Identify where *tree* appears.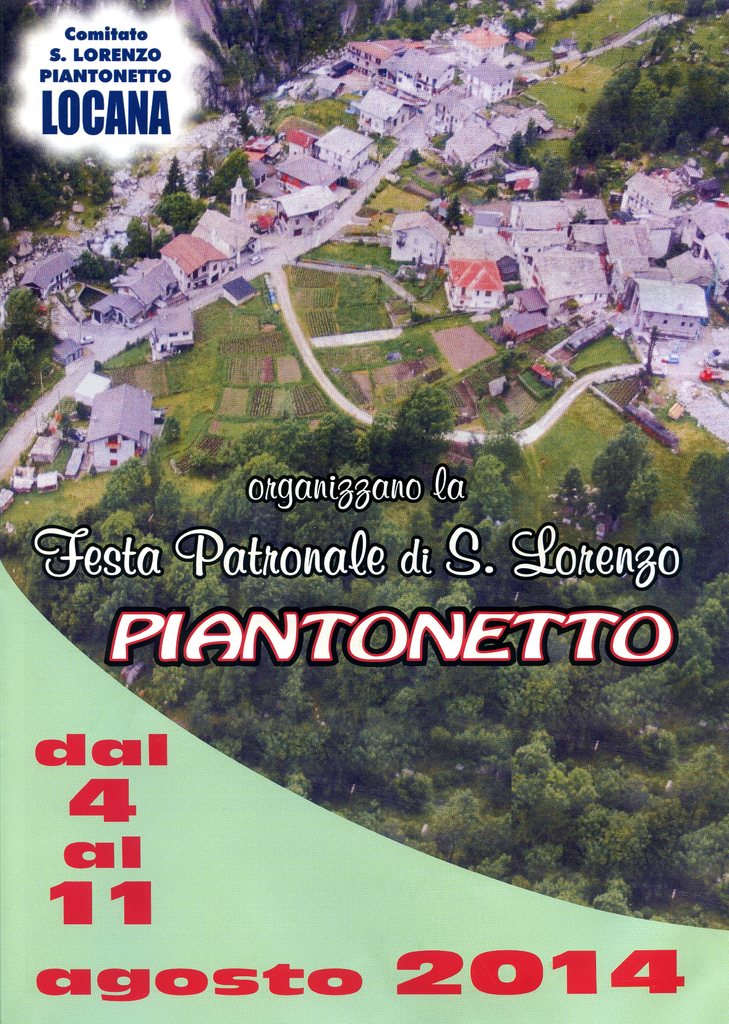
Appears at <region>69, 239, 95, 304</region>.
